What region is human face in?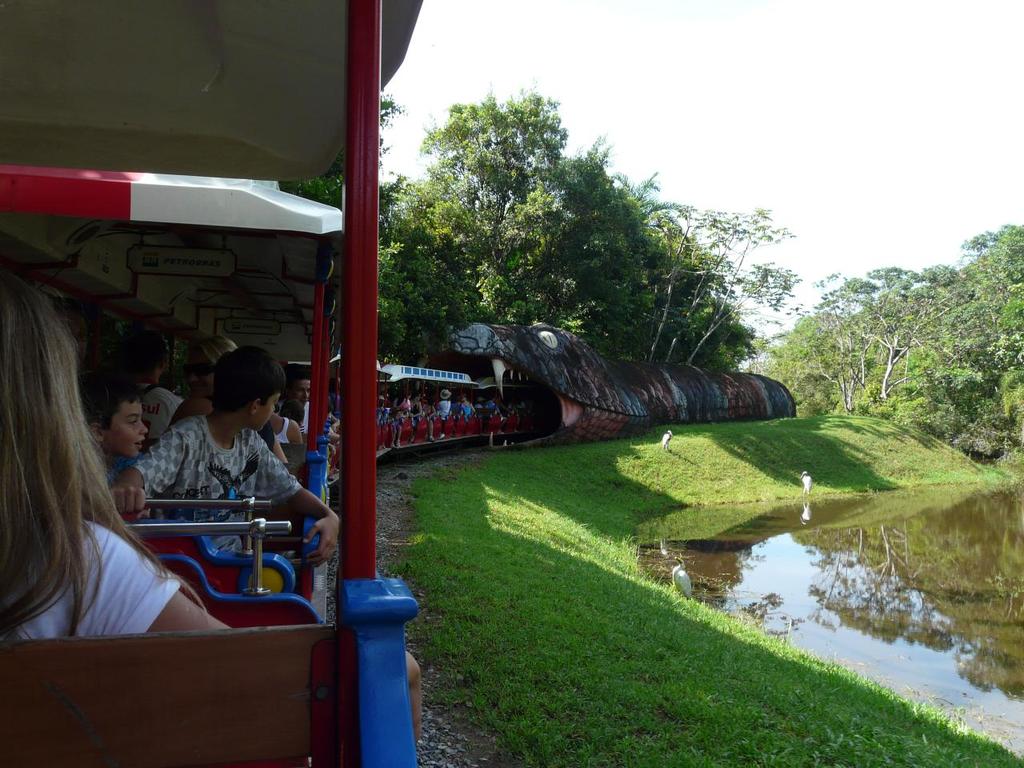
(left=109, top=400, right=146, bottom=456).
